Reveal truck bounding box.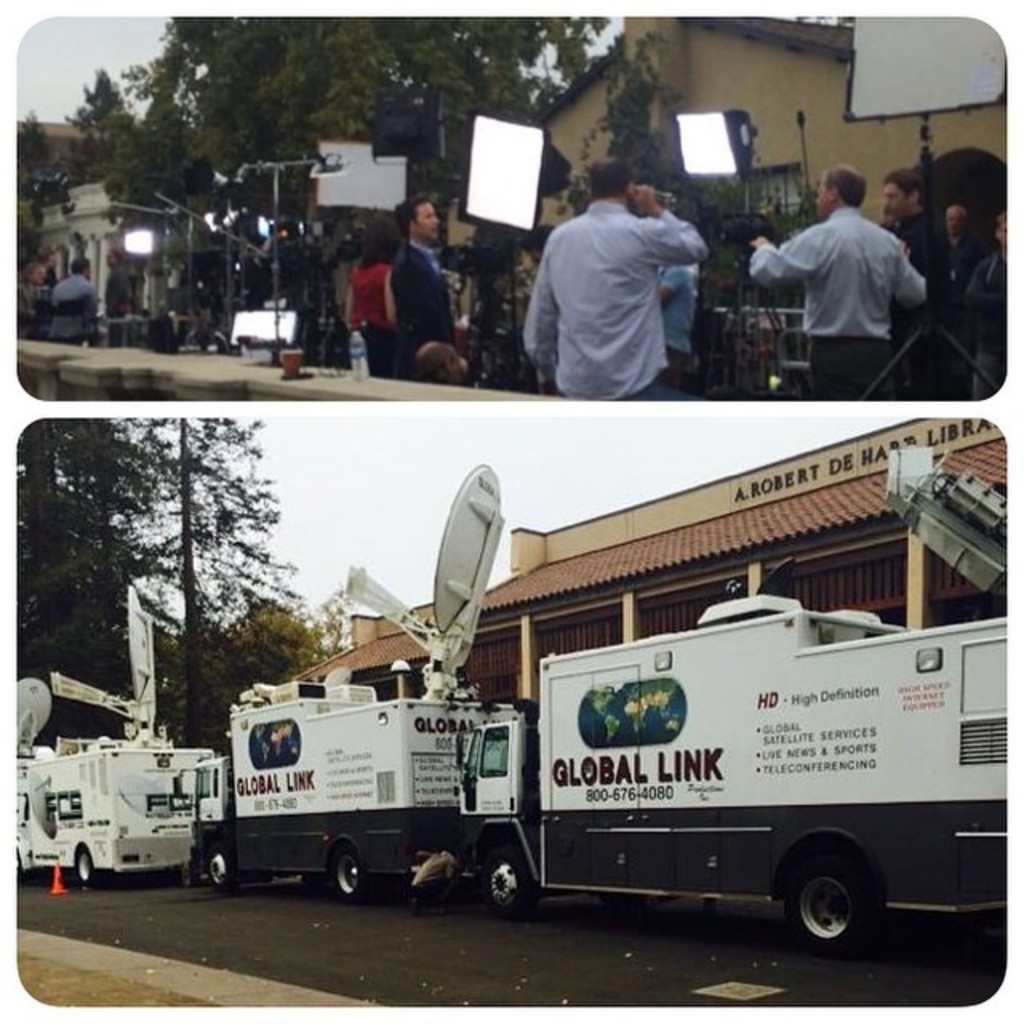
Revealed: select_region(190, 461, 530, 902).
